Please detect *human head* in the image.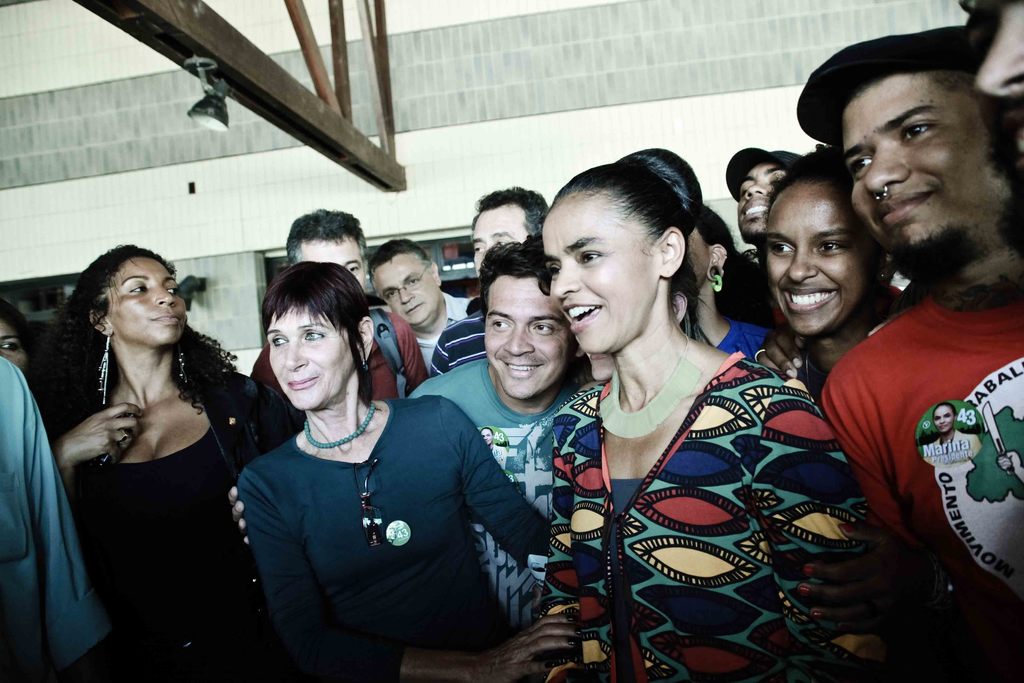
0/298/33/373.
